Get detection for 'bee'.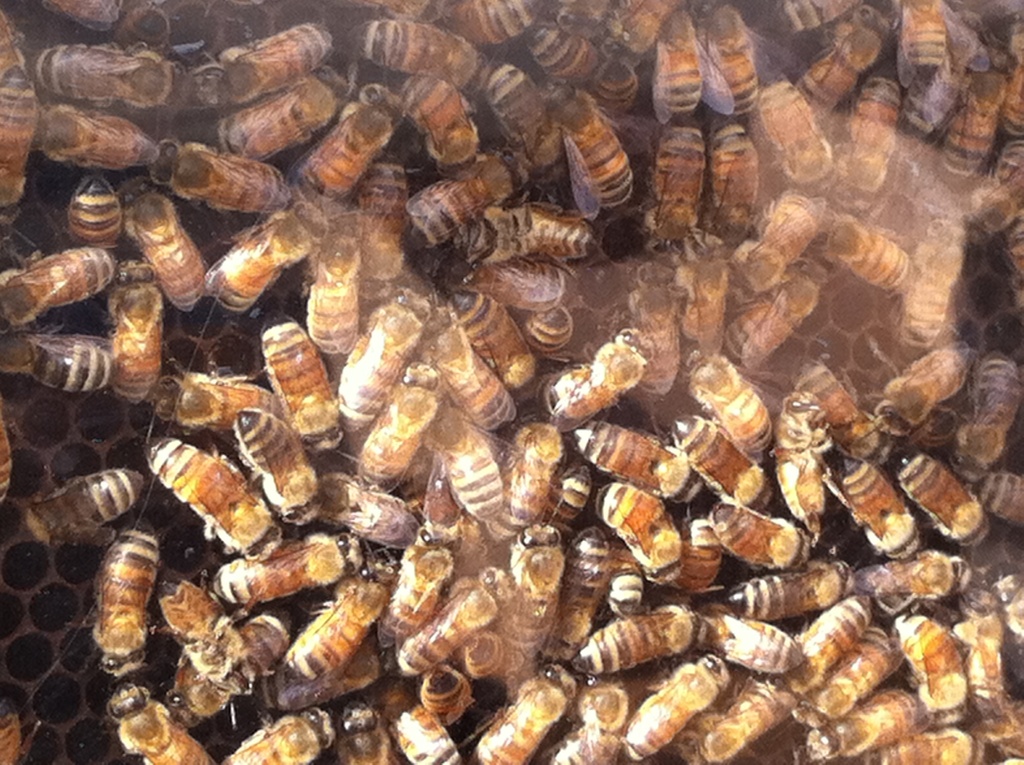
Detection: [left=333, top=709, right=403, bottom=764].
